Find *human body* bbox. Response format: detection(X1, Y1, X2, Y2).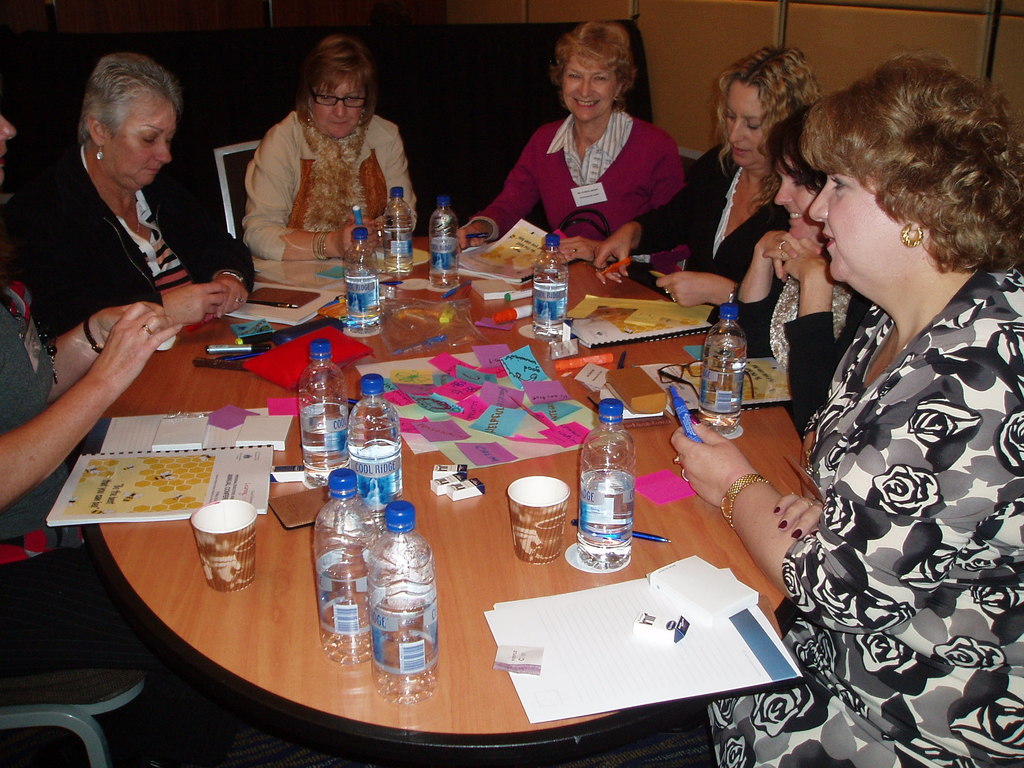
detection(588, 45, 841, 328).
